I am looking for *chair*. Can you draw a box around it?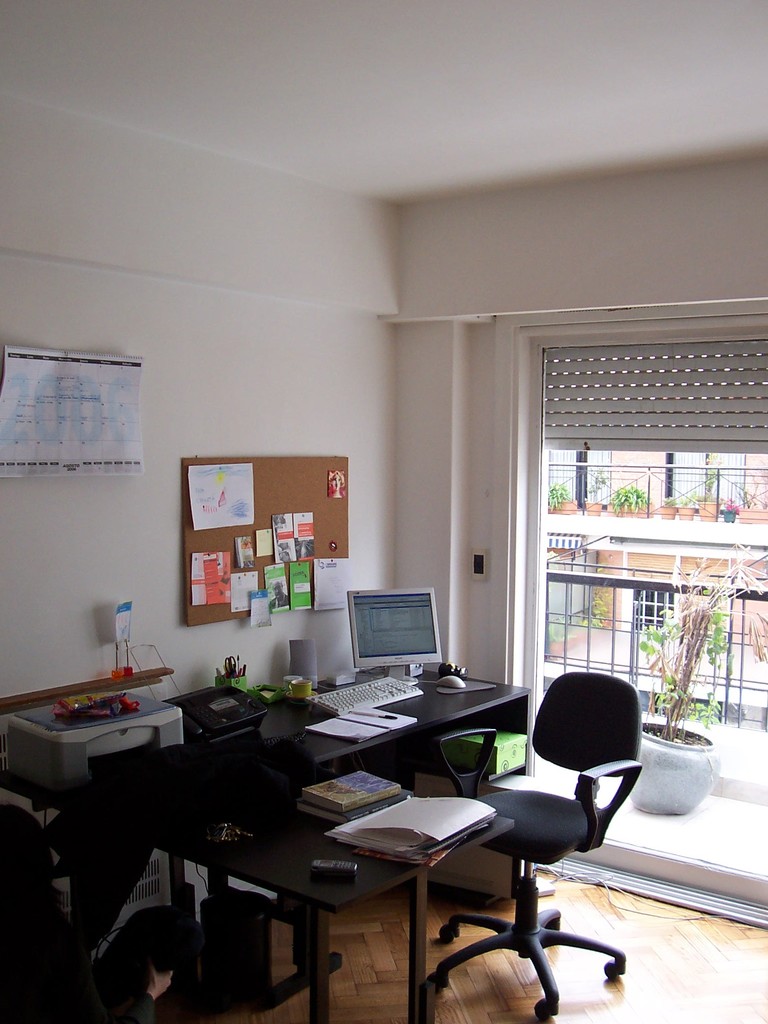
Sure, the bounding box is l=442, t=662, r=644, b=1012.
